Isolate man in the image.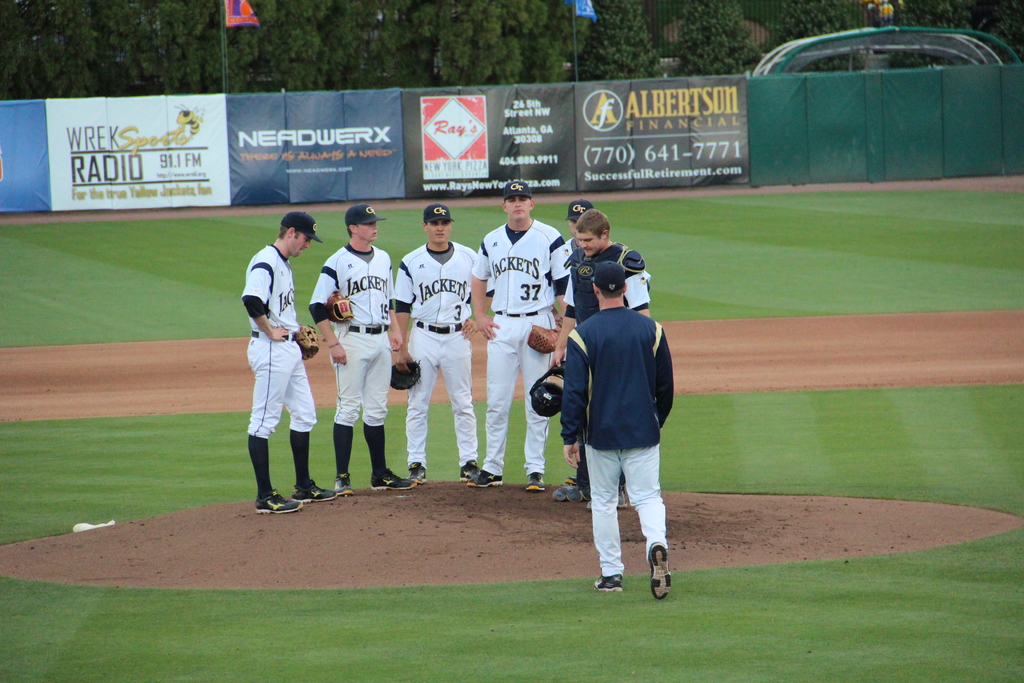
Isolated region: l=572, t=193, r=591, b=239.
